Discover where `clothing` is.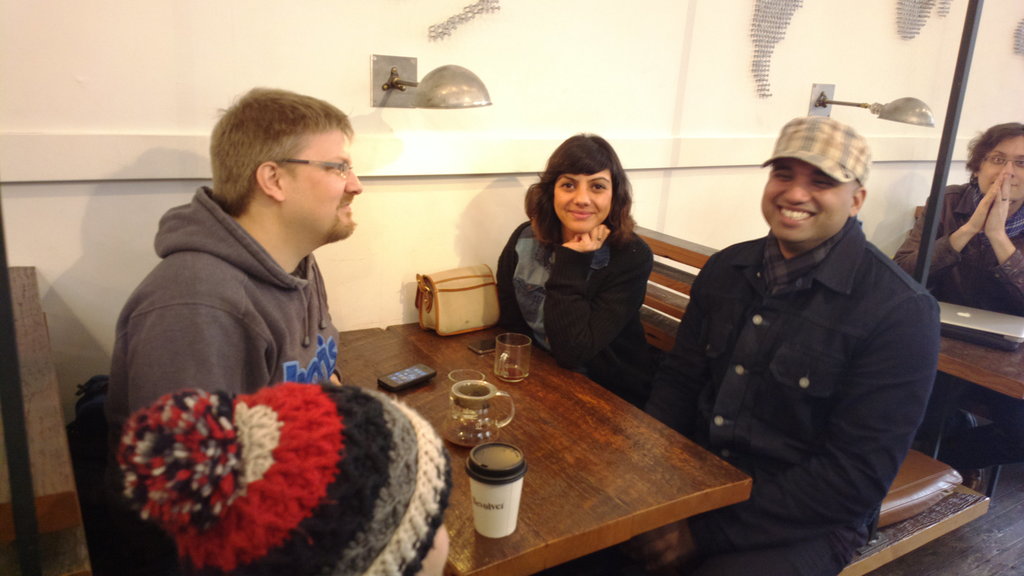
Discovered at left=659, top=152, right=950, bottom=562.
